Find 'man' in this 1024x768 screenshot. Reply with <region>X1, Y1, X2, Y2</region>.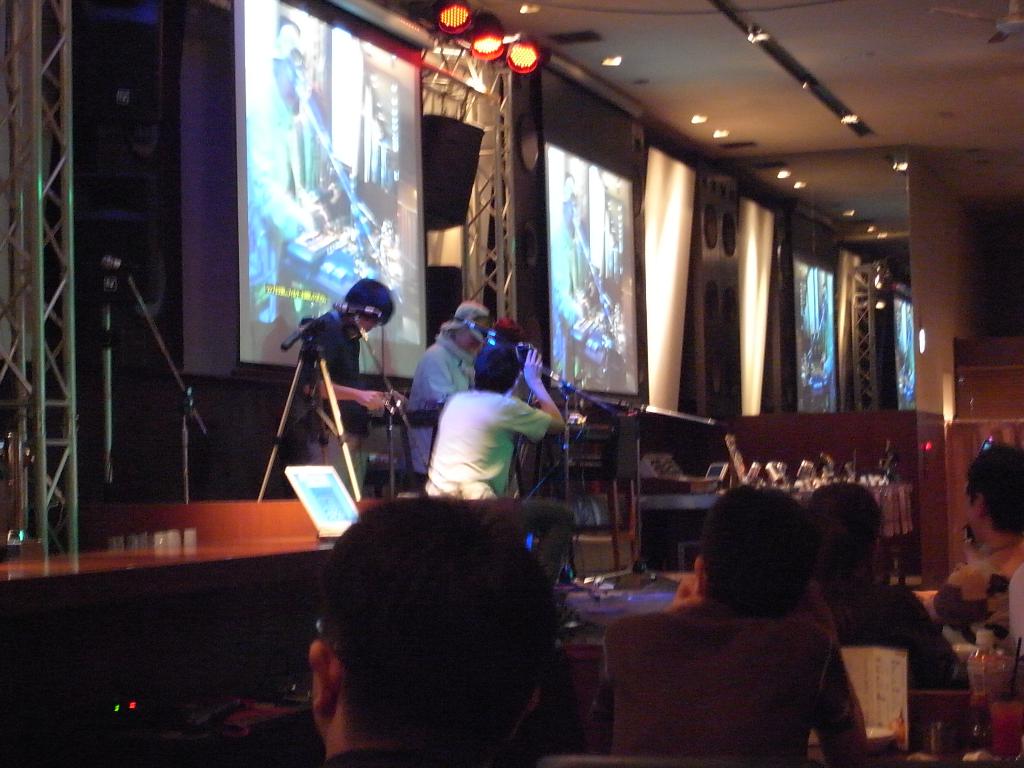
<region>308, 491, 559, 767</region>.
